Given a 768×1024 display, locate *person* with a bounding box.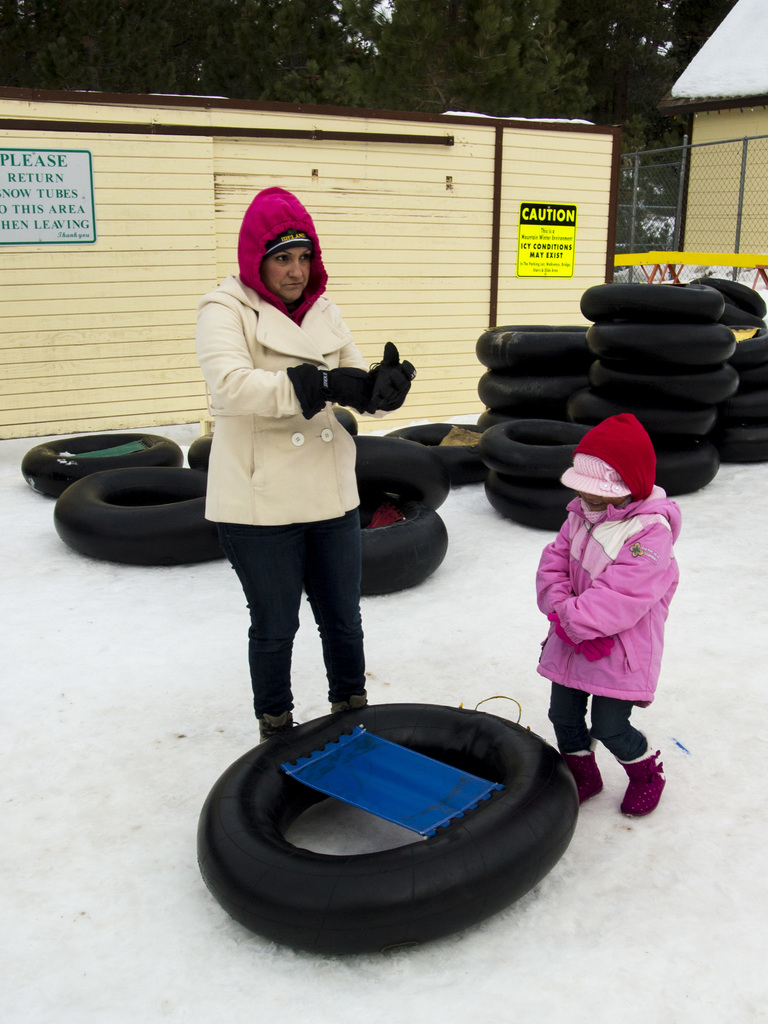
Located: {"left": 204, "top": 180, "right": 419, "bottom": 728}.
